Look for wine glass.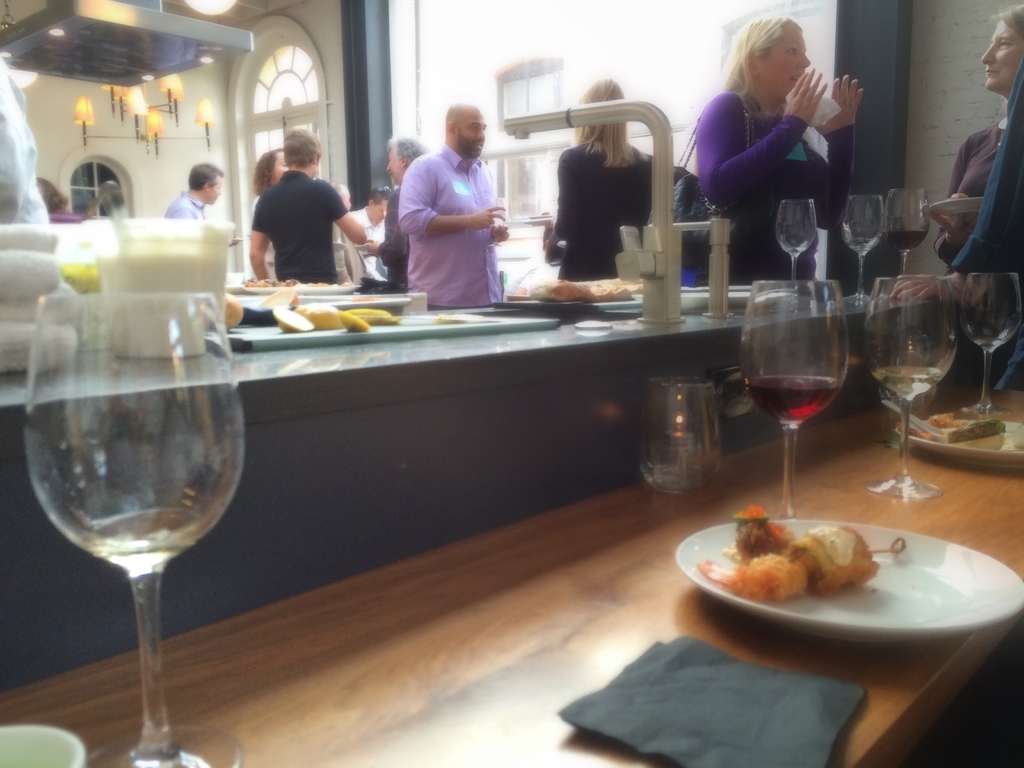
Found: box=[24, 296, 244, 766].
